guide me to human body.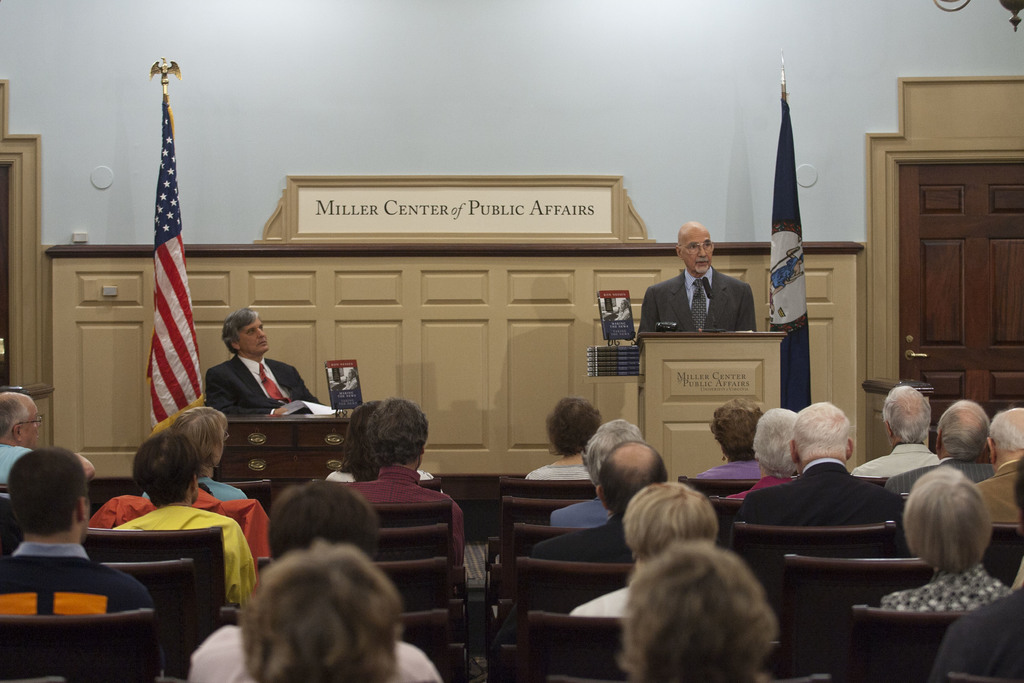
Guidance: [left=706, top=396, right=769, bottom=493].
